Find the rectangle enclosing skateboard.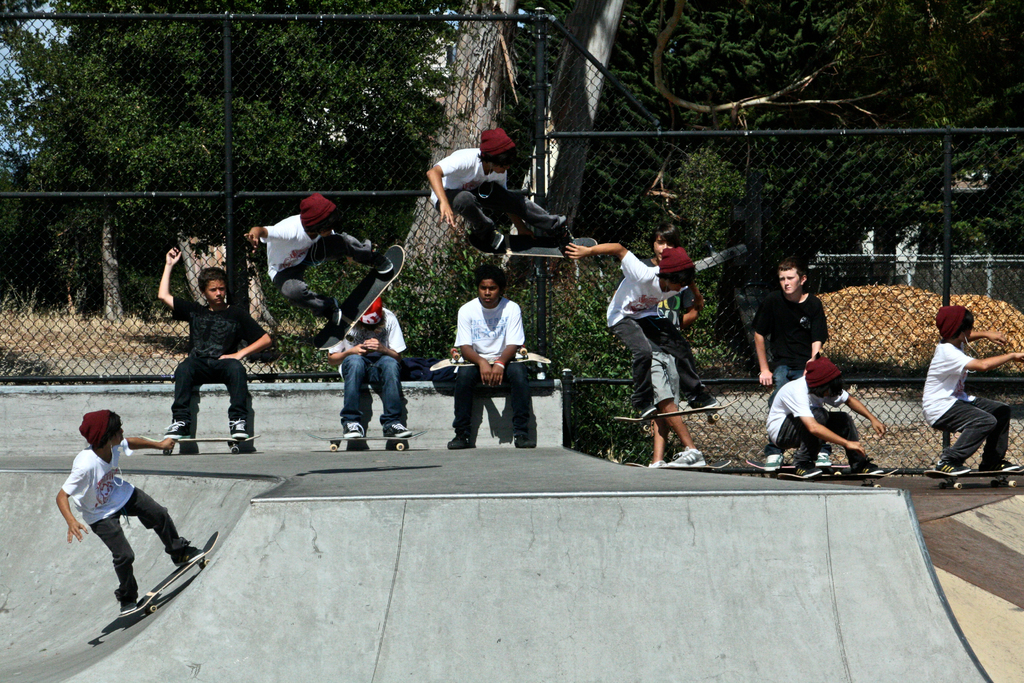
308:242:409:350.
